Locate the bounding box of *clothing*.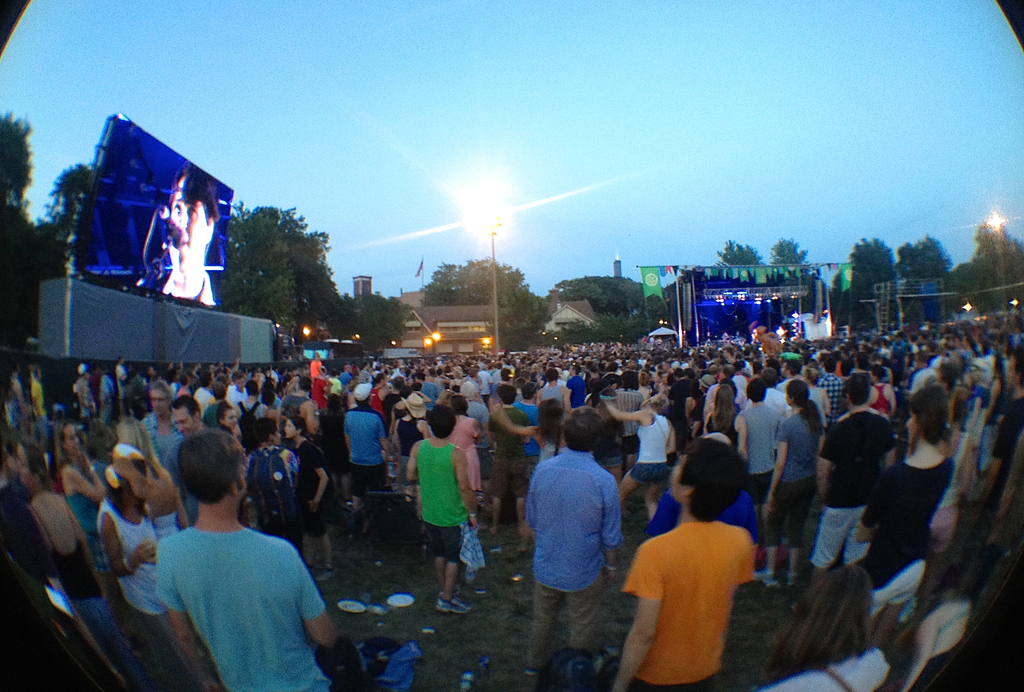
Bounding box: crop(149, 514, 184, 535).
